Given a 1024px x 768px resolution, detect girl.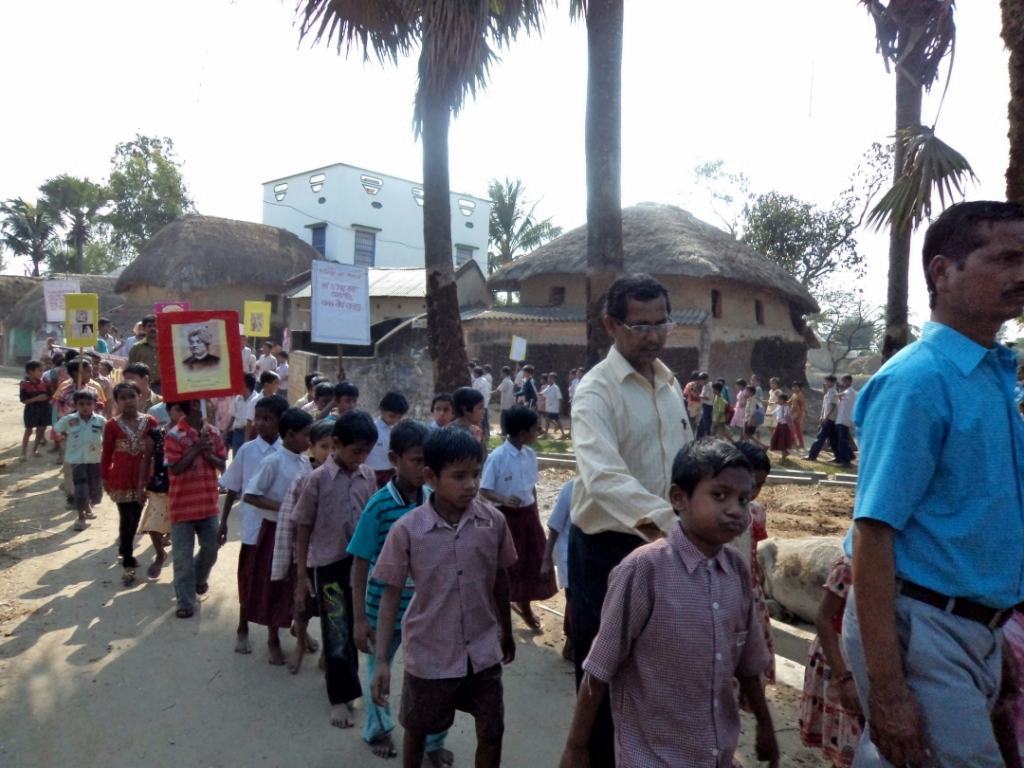
bbox=(785, 381, 804, 448).
